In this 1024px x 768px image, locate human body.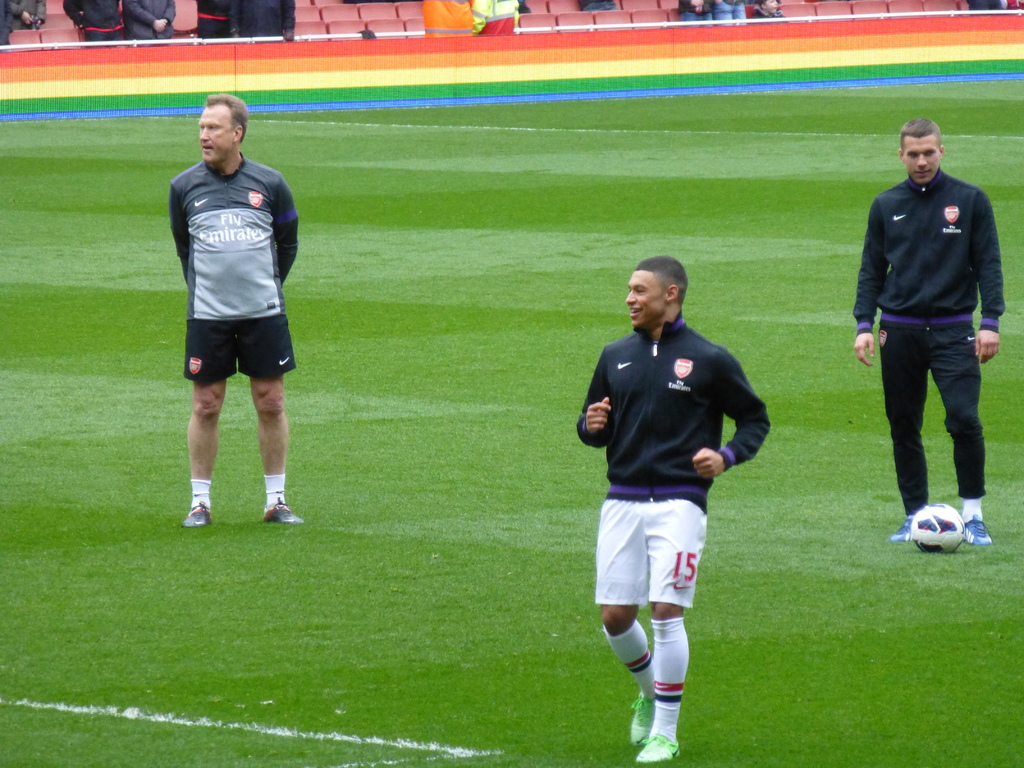
Bounding box: left=855, top=114, right=1005, bottom=544.
